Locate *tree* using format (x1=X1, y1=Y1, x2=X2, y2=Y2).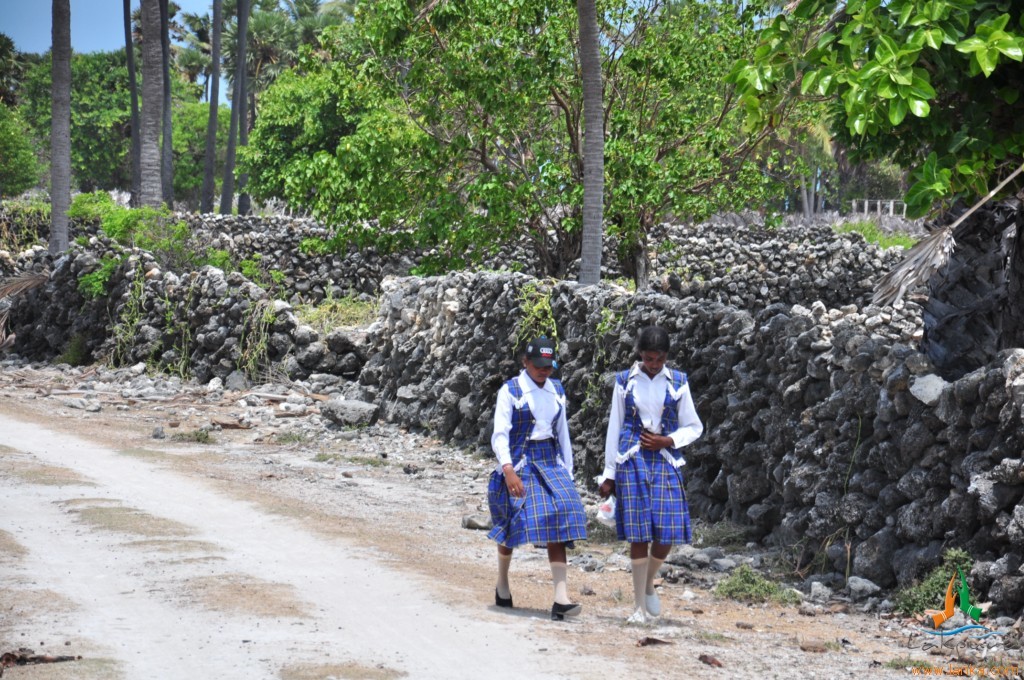
(x1=120, y1=0, x2=135, y2=206).
